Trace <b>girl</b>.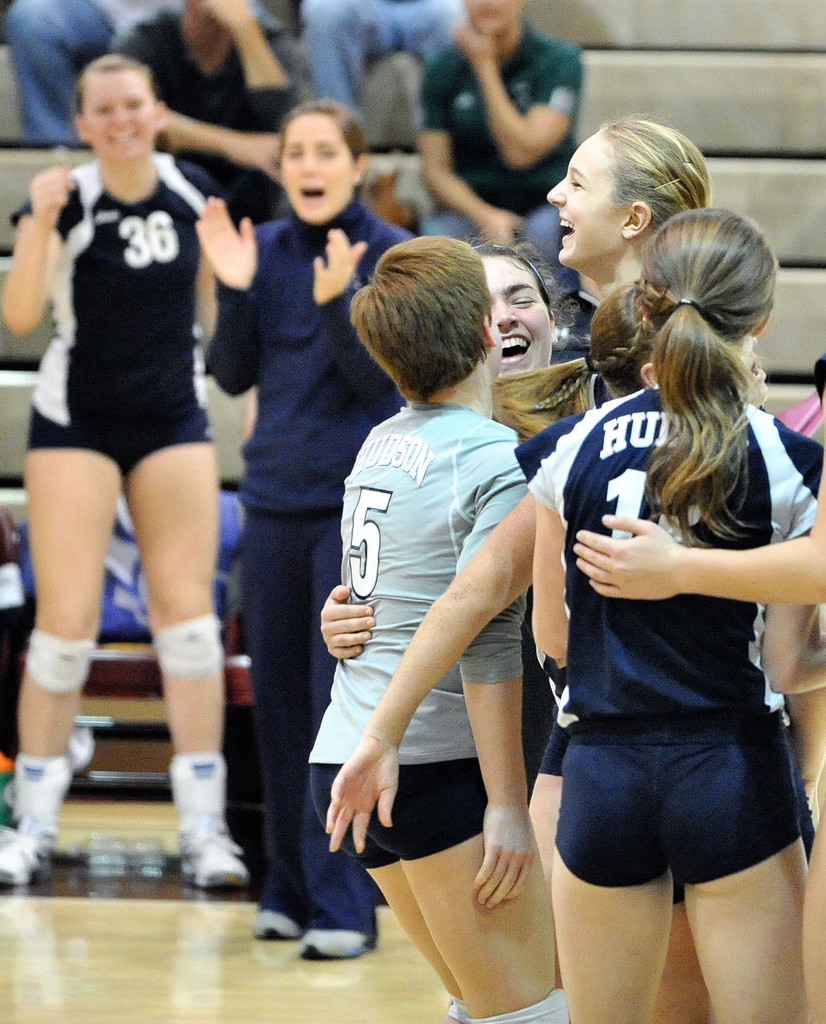
Traced to (x1=485, y1=278, x2=769, y2=1023).
